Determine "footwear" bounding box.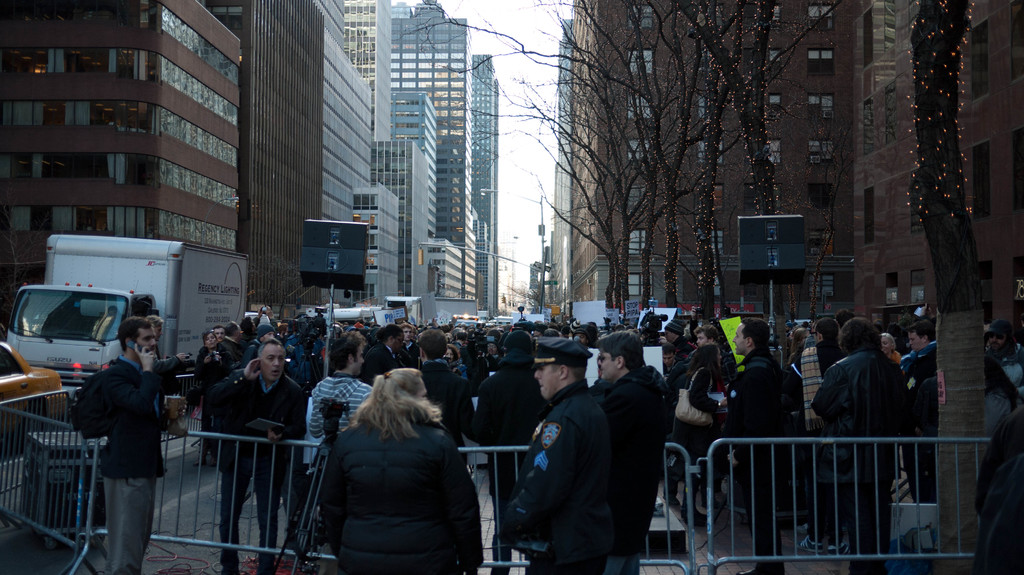
Determined: Rect(728, 569, 776, 574).
